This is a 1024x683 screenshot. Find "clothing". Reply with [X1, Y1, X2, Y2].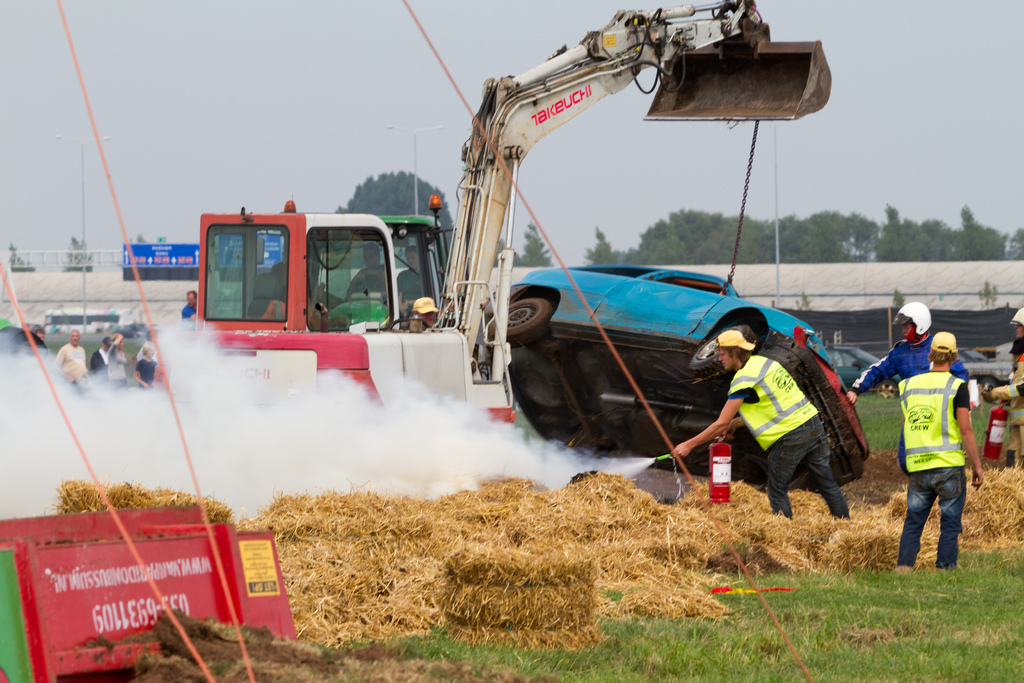
[52, 346, 92, 385].
